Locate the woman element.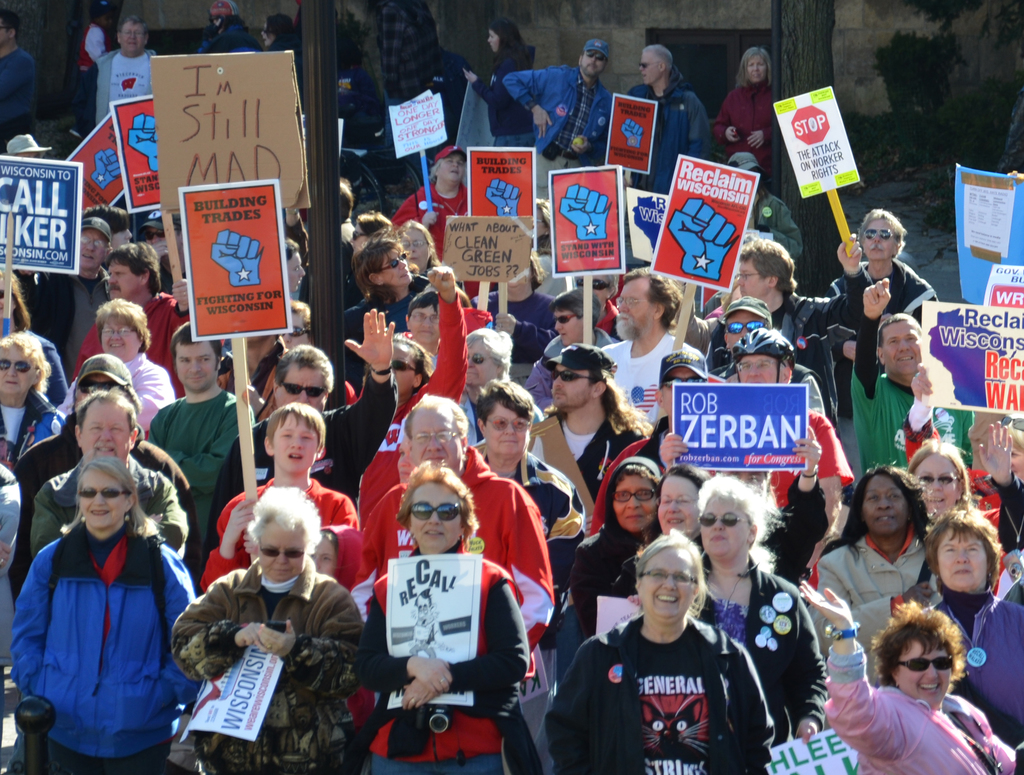
Element bbox: x1=799, y1=580, x2=1023, y2=774.
